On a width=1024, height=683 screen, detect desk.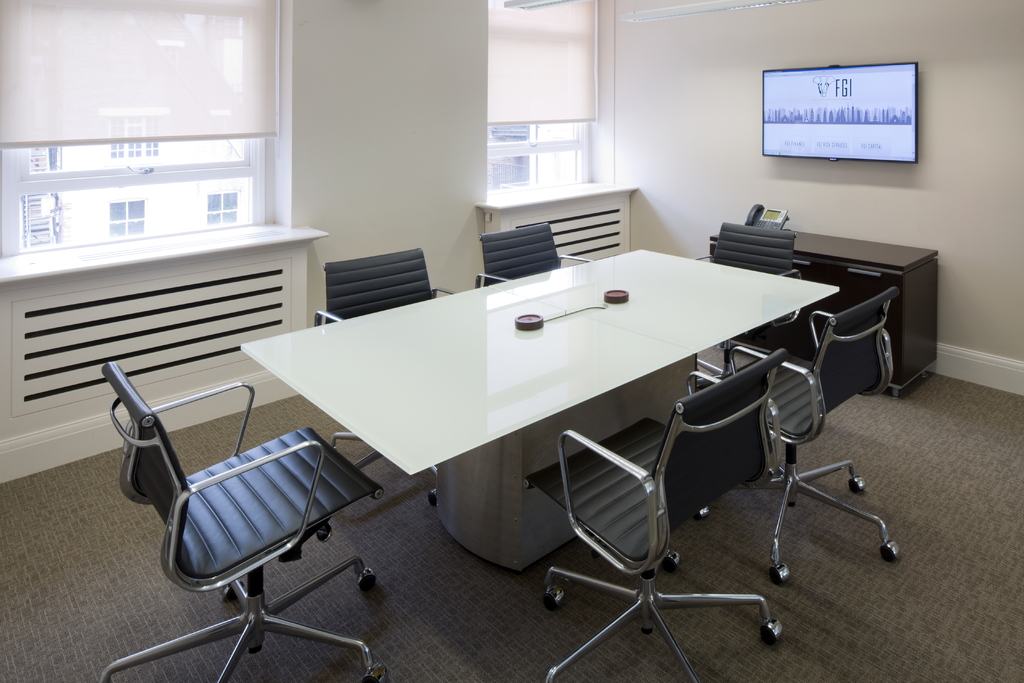
<box>235,245,843,570</box>.
